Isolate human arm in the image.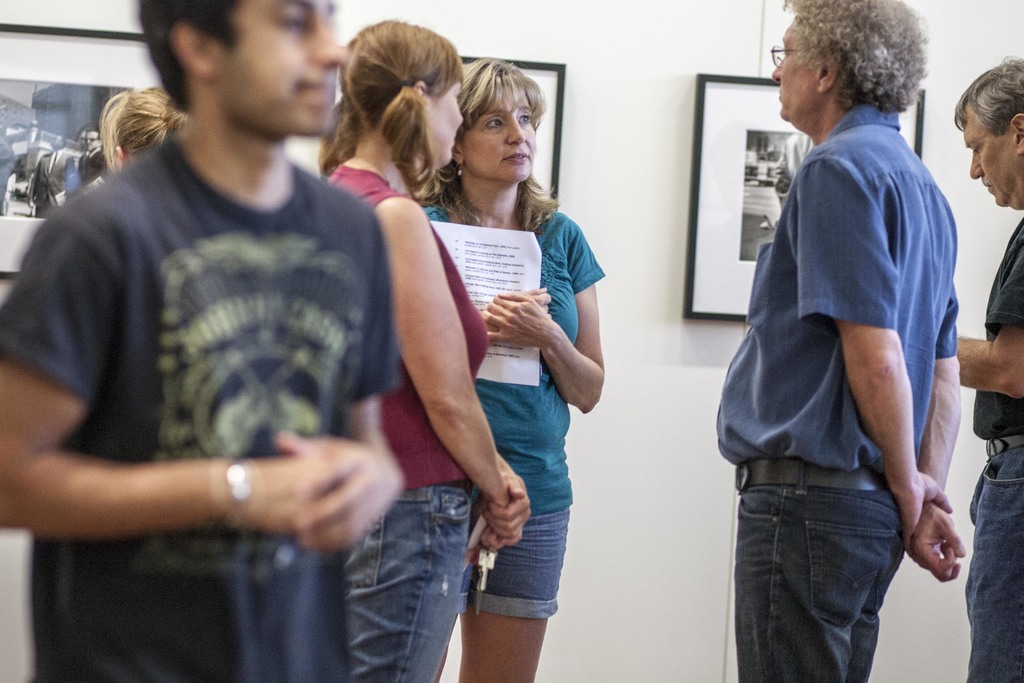
Isolated region: [x1=837, y1=154, x2=958, y2=577].
